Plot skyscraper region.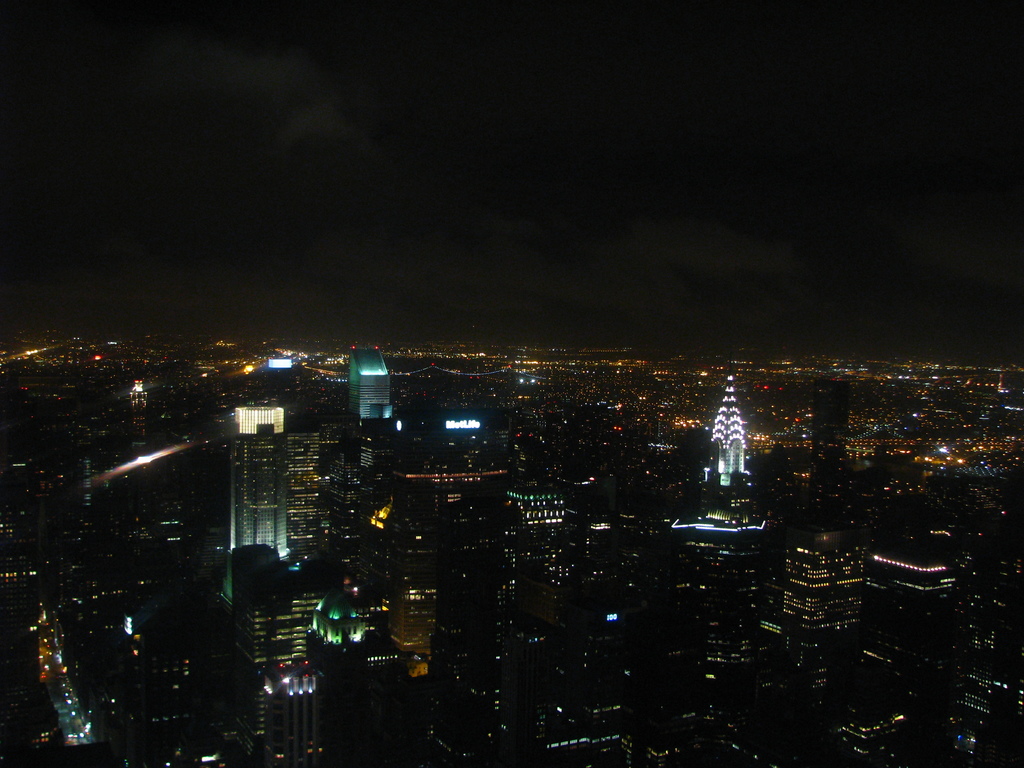
Plotted at [left=19, top=600, right=101, bottom=744].
